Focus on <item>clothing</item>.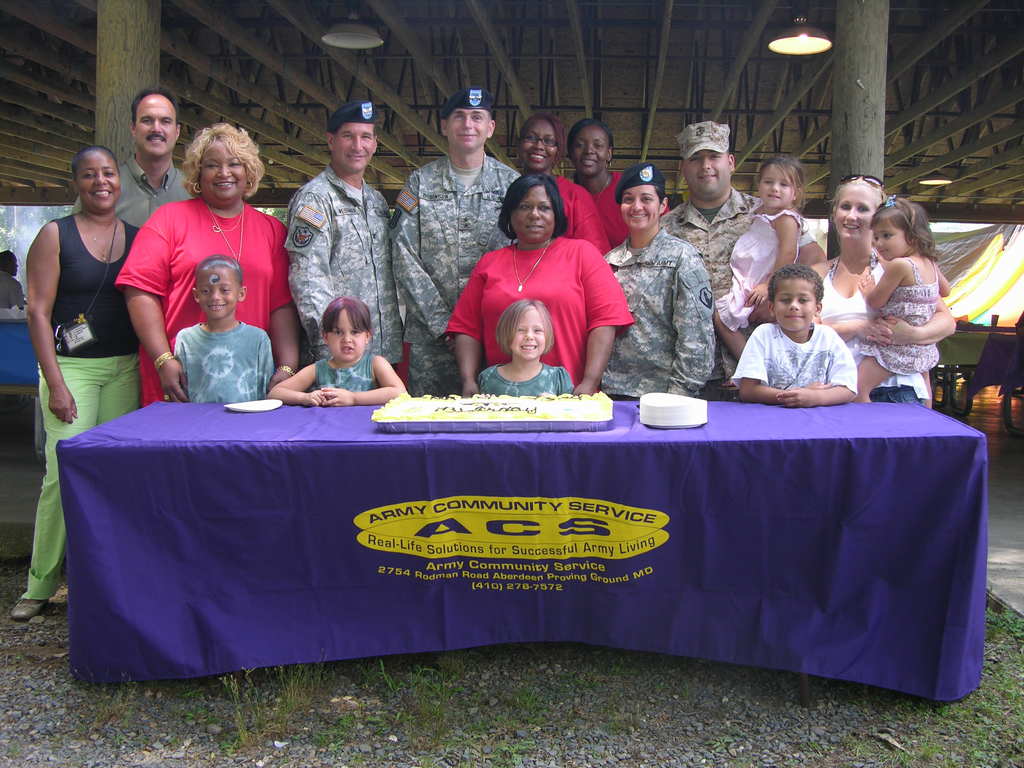
Focused at Rect(389, 152, 522, 389).
